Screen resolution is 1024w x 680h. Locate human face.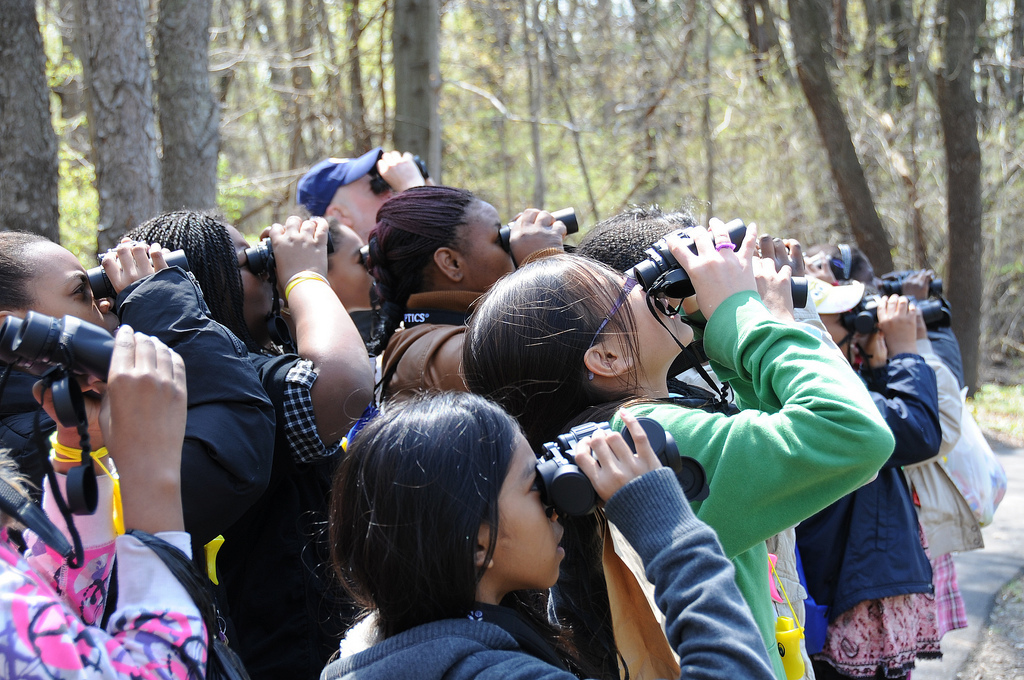
BBox(566, 256, 691, 364).
